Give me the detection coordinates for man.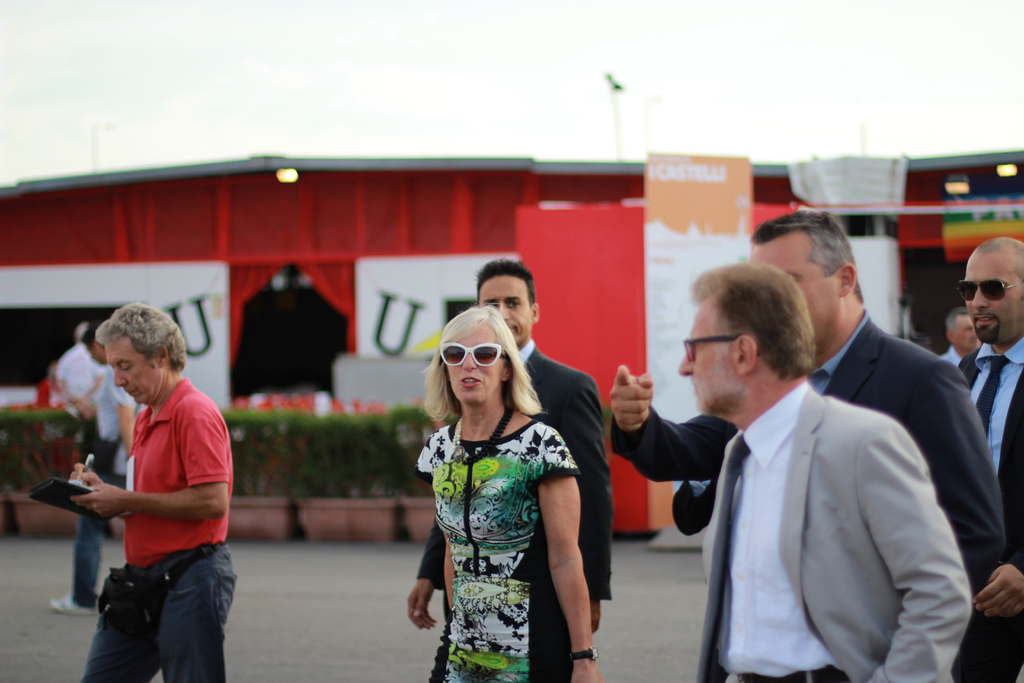
[x1=607, y1=206, x2=1008, y2=682].
